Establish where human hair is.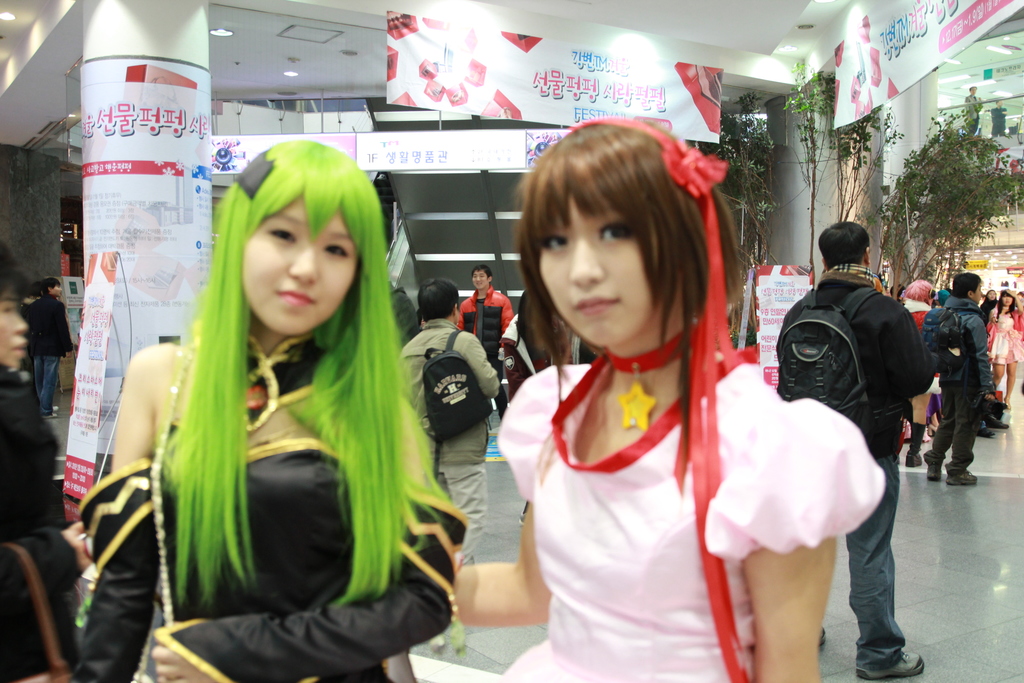
Established at [left=995, top=288, right=1018, bottom=315].
